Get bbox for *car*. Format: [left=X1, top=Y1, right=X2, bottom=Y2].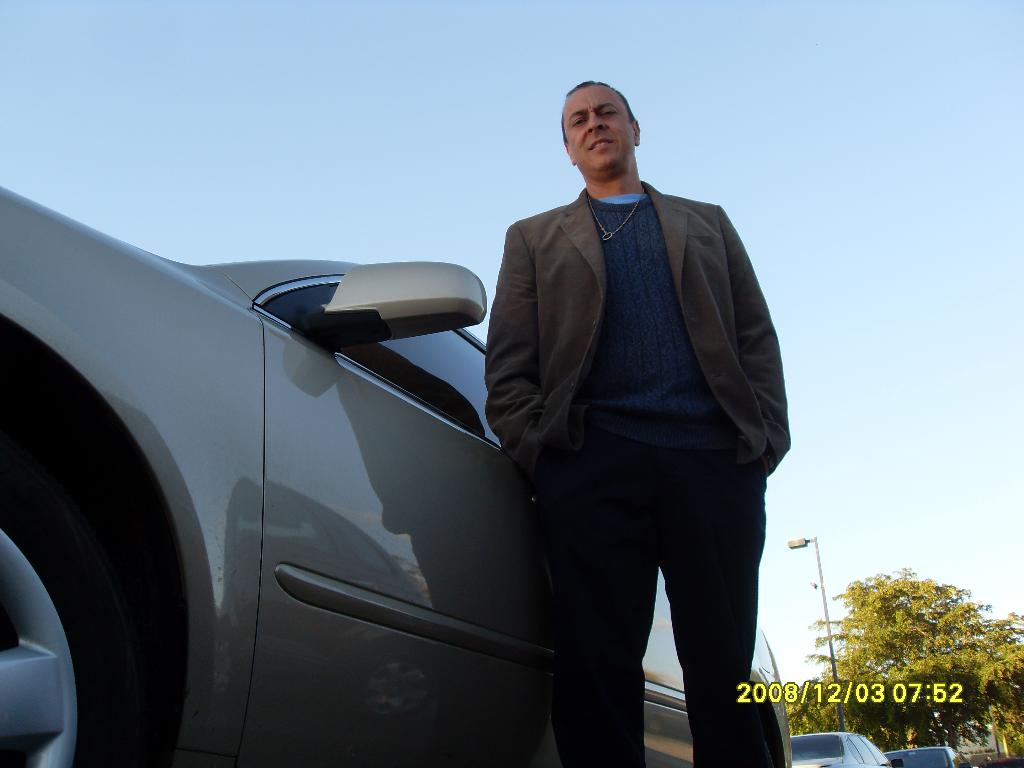
[left=0, top=187, right=568, bottom=767].
